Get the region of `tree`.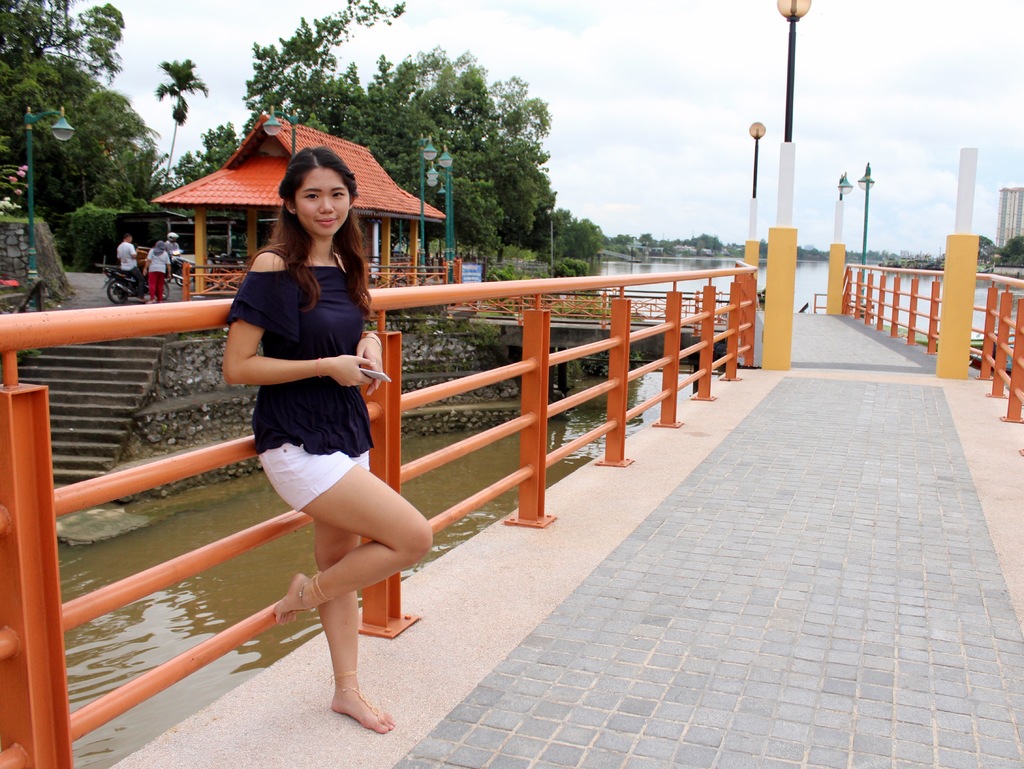
(x1=239, y1=48, x2=556, y2=248).
